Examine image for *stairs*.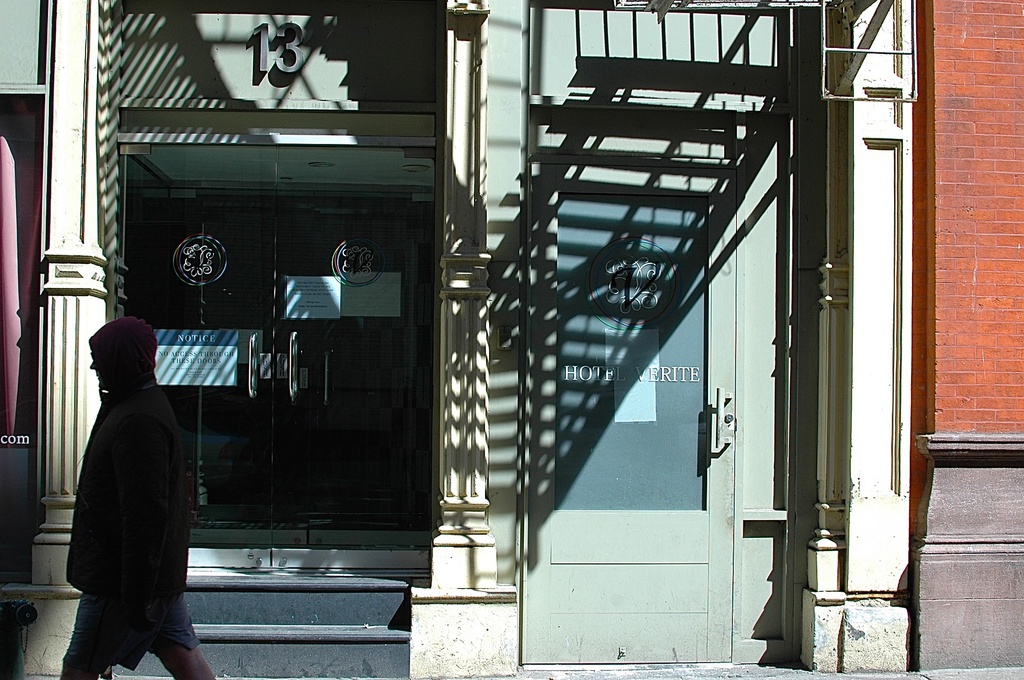
Examination result: x1=110, y1=575, x2=415, y2=679.
